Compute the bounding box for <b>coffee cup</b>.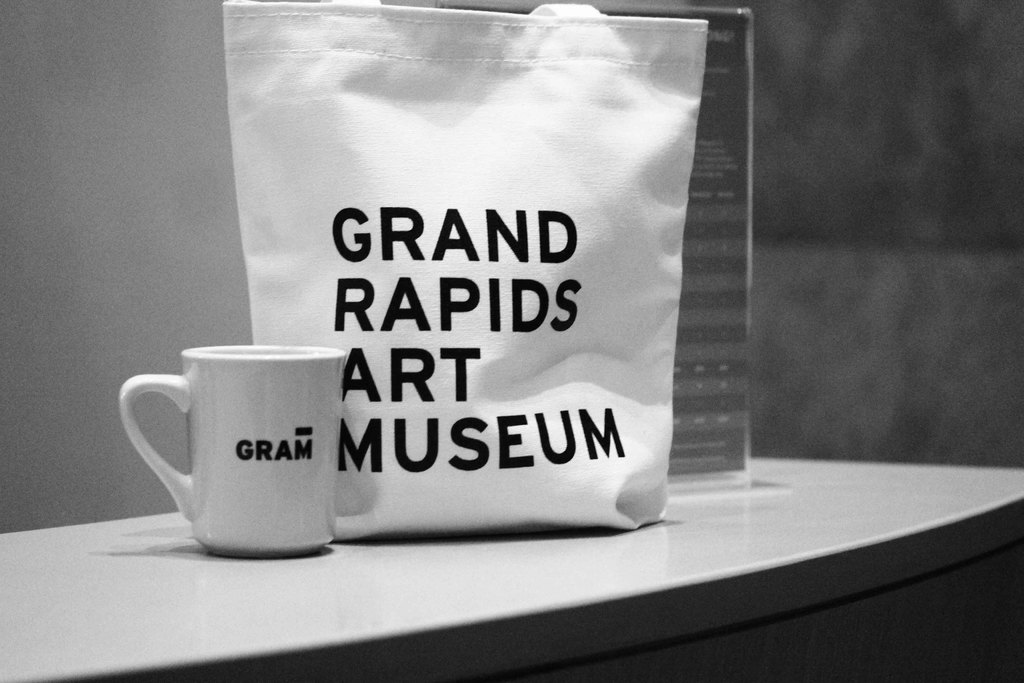
{"x1": 118, "y1": 343, "x2": 350, "y2": 558}.
